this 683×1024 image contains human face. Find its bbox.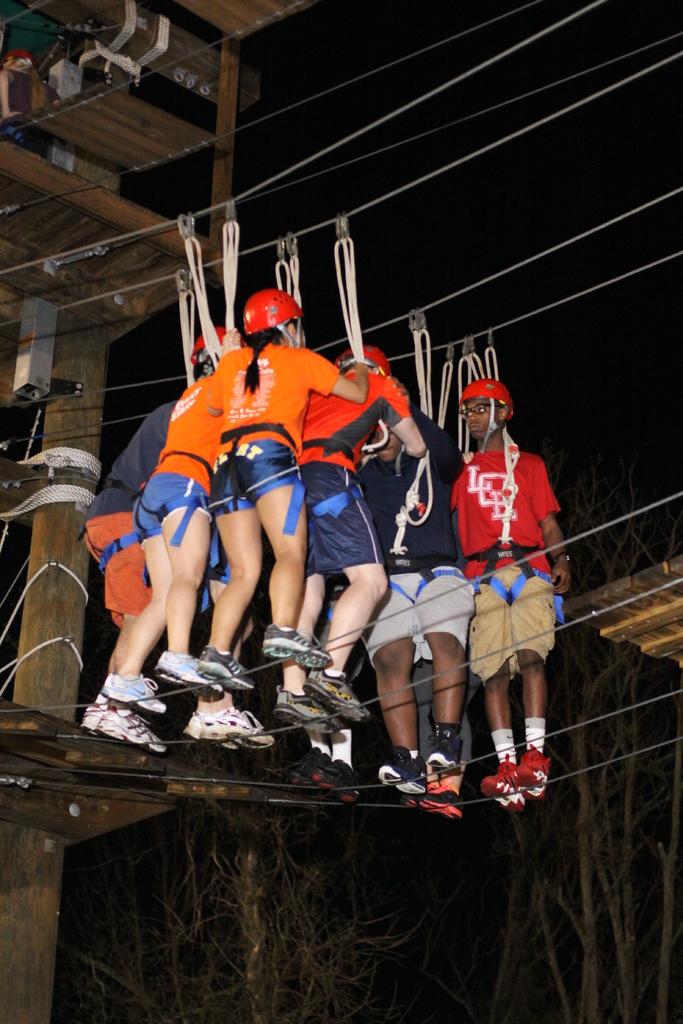
{"left": 460, "top": 396, "right": 500, "bottom": 442}.
